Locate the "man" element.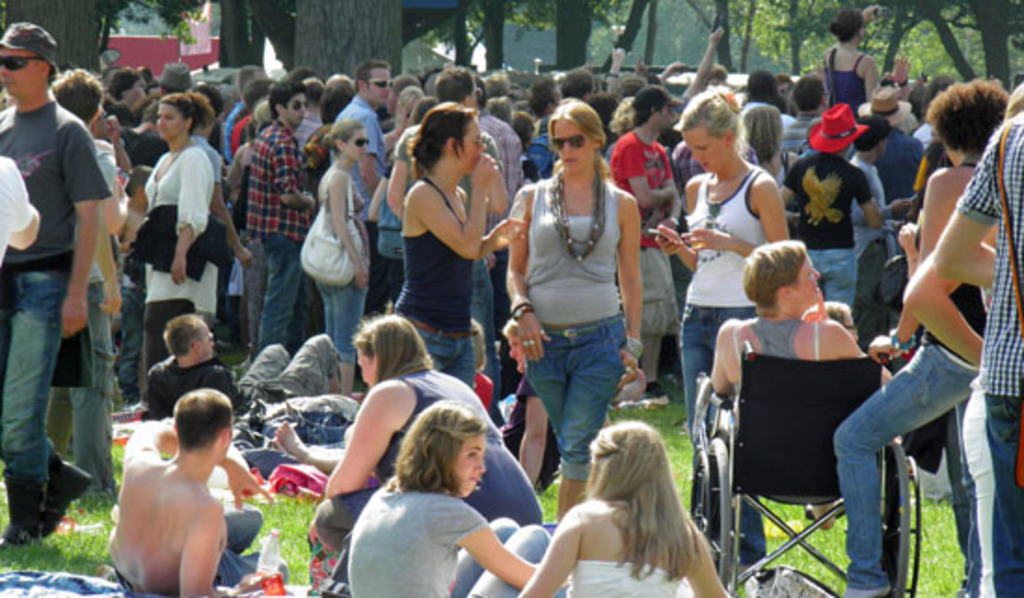
Element bbox: rect(244, 82, 311, 335).
